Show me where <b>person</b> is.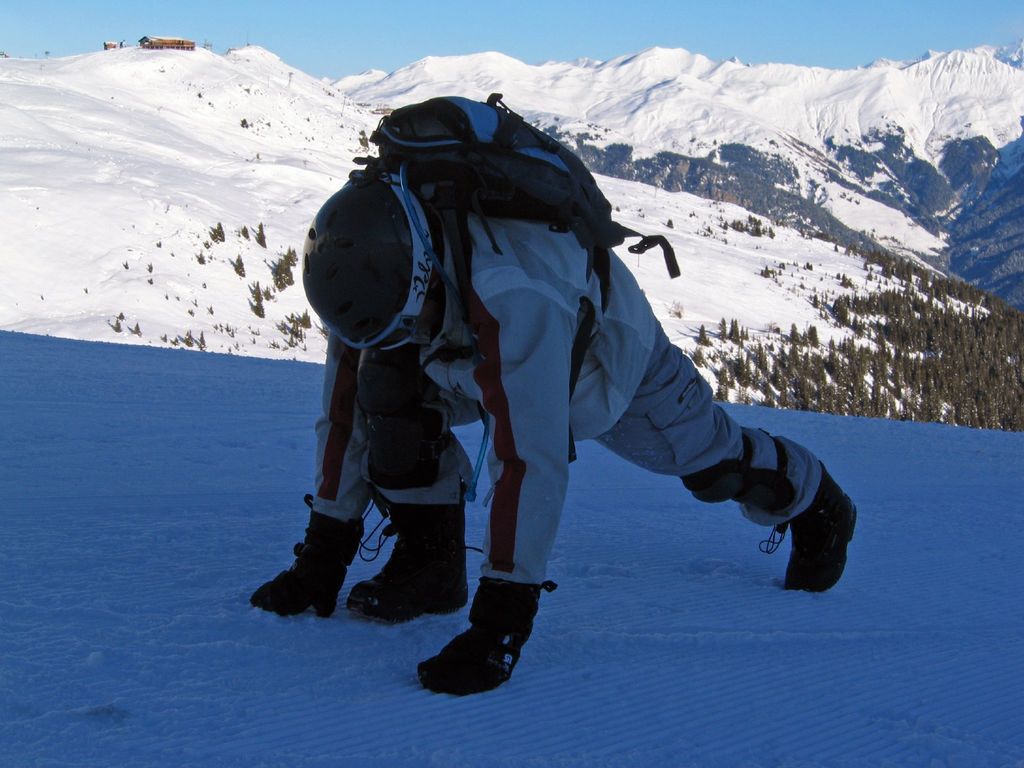
<b>person</b> is at box(234, 109, 854, 689).
